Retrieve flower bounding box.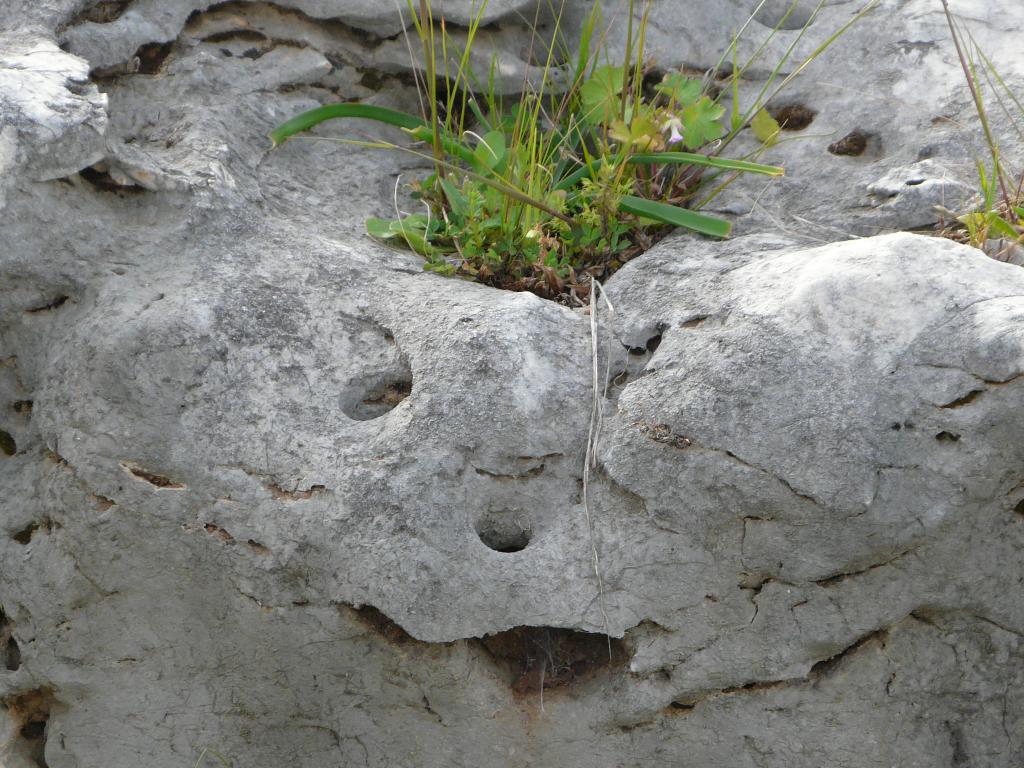
Bounding box: box(666, 115, 691, 145).
